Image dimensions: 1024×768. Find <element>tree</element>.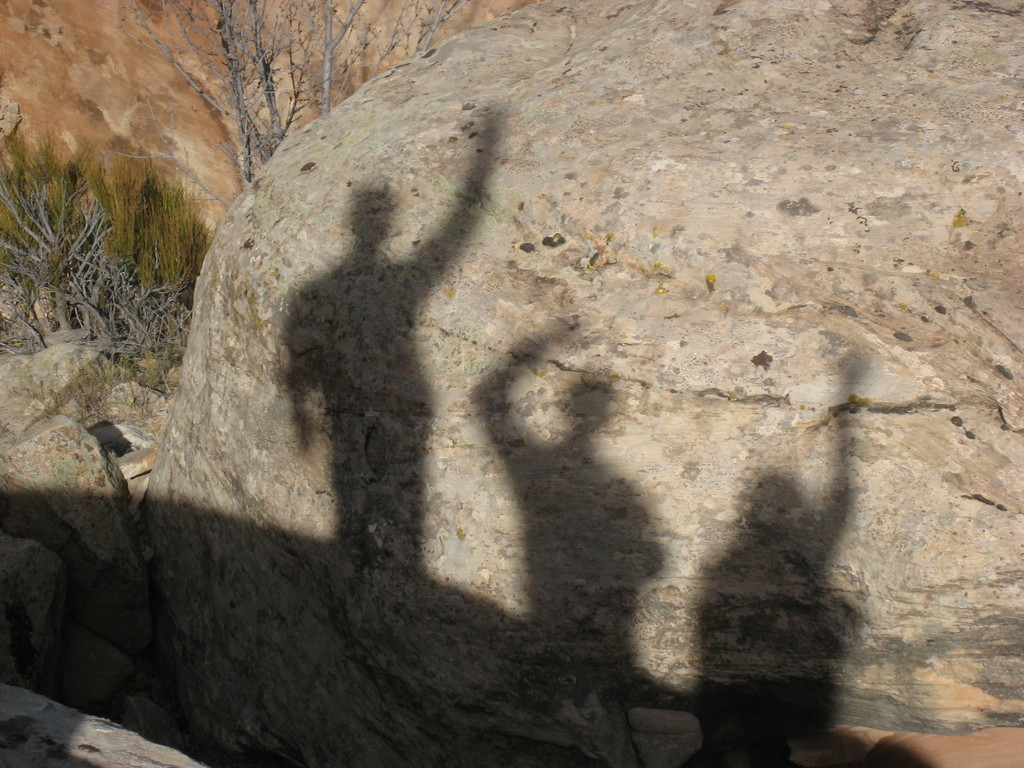
{"left": 122, "top": 0, "right": 468, "bottom": 189}.
